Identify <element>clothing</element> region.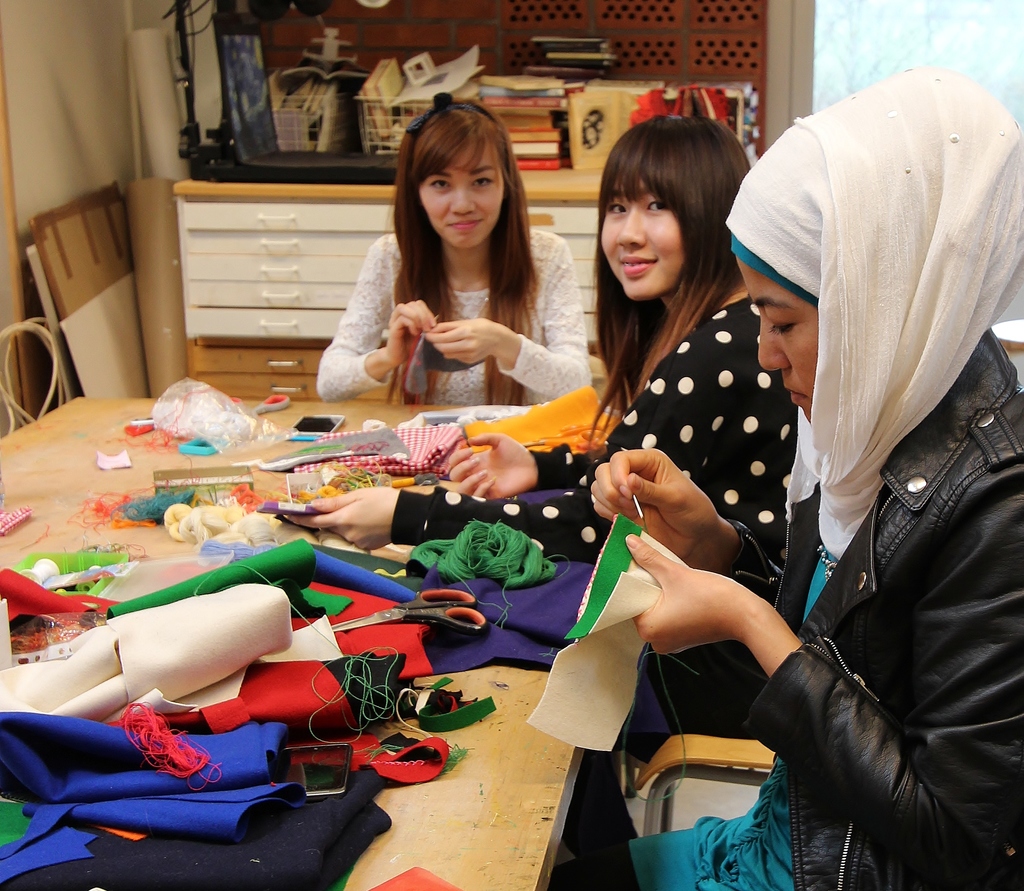
Region: region(310, 210, 591, 401).
